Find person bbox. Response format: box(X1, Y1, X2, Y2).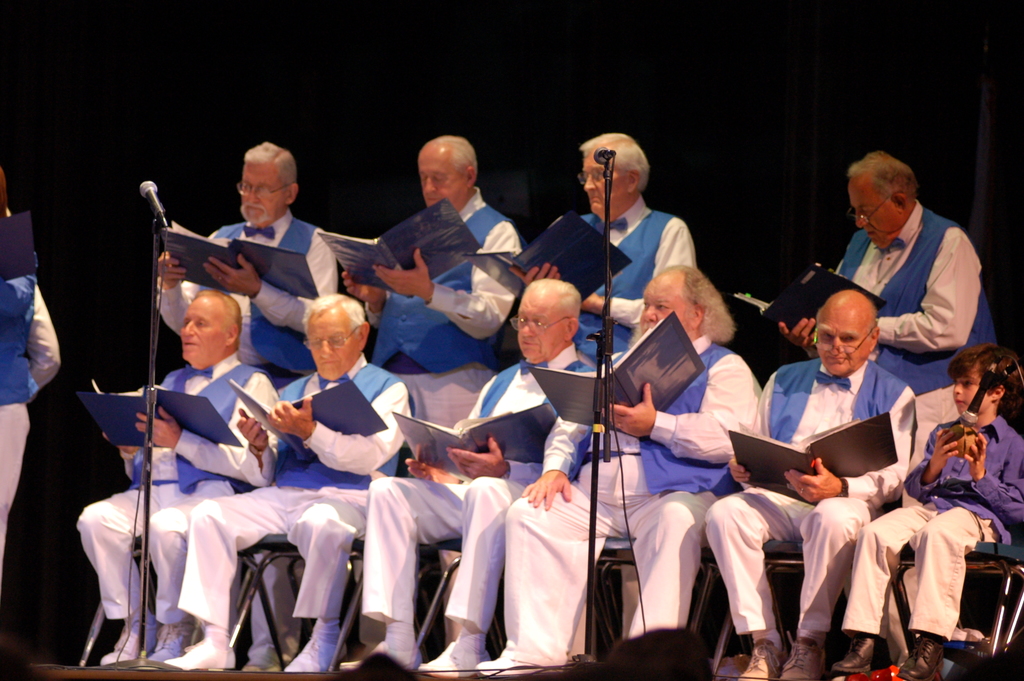
box(701, 292, 919, 680).
